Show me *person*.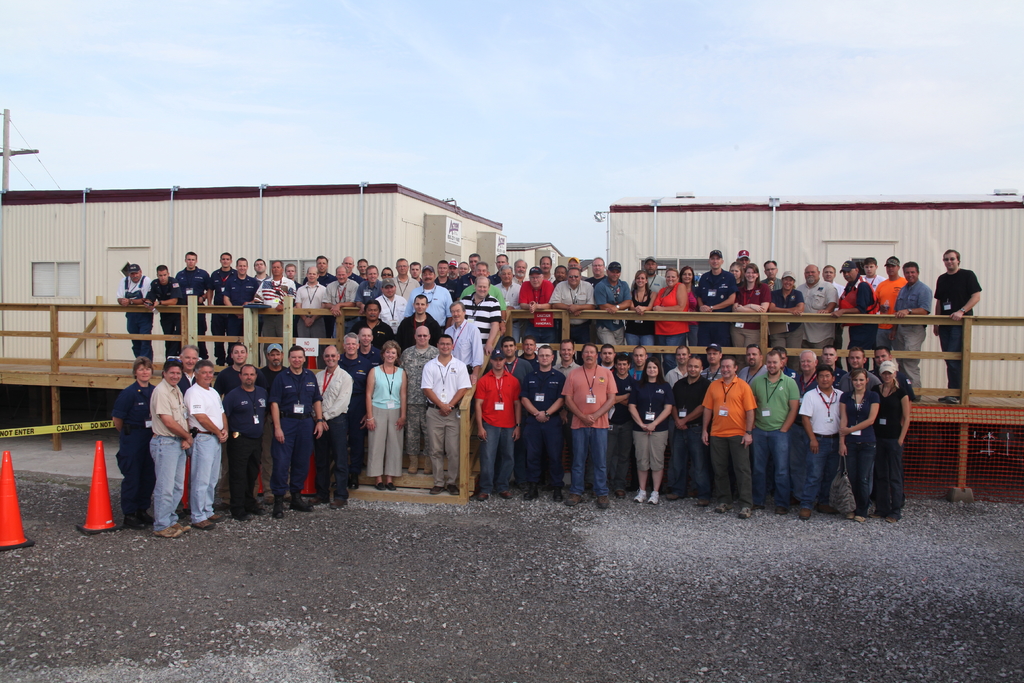
*person* is here: bbox=[323, 261, 355, 315].
